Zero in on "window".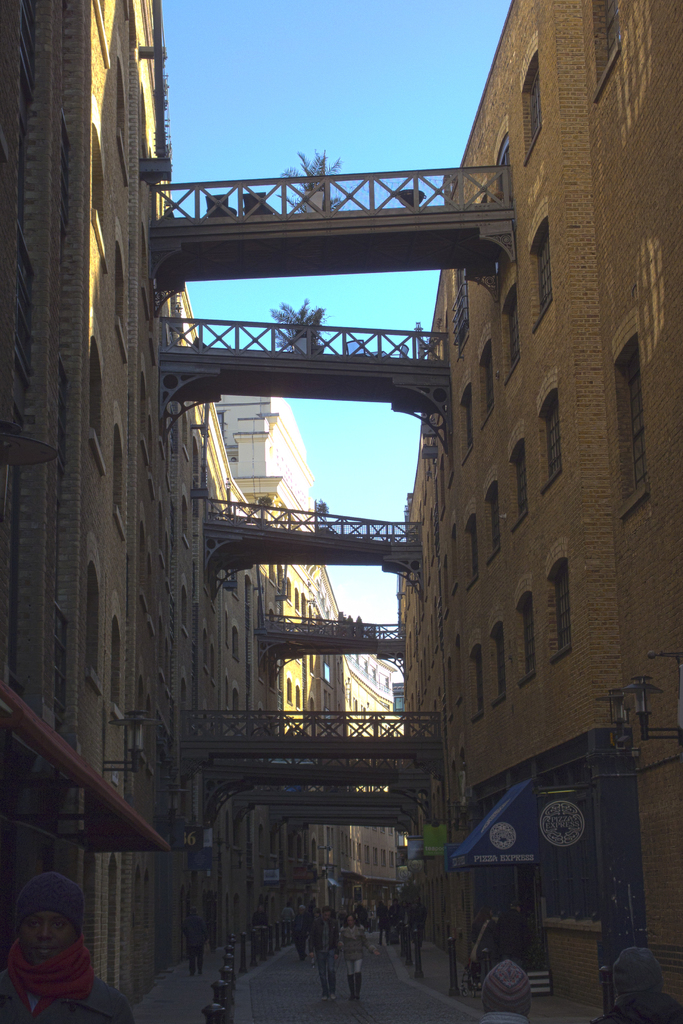
Zeroed in: (441, 652, 457, 722).
